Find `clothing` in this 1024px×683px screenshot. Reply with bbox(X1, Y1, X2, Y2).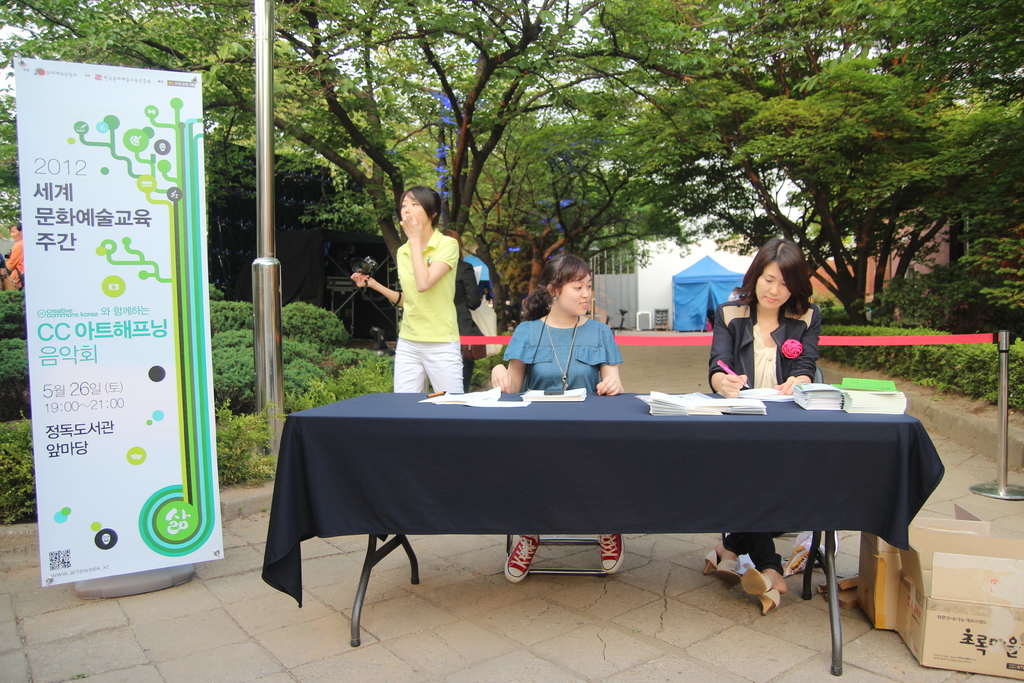
bbox(452, 259, 481, 392).
